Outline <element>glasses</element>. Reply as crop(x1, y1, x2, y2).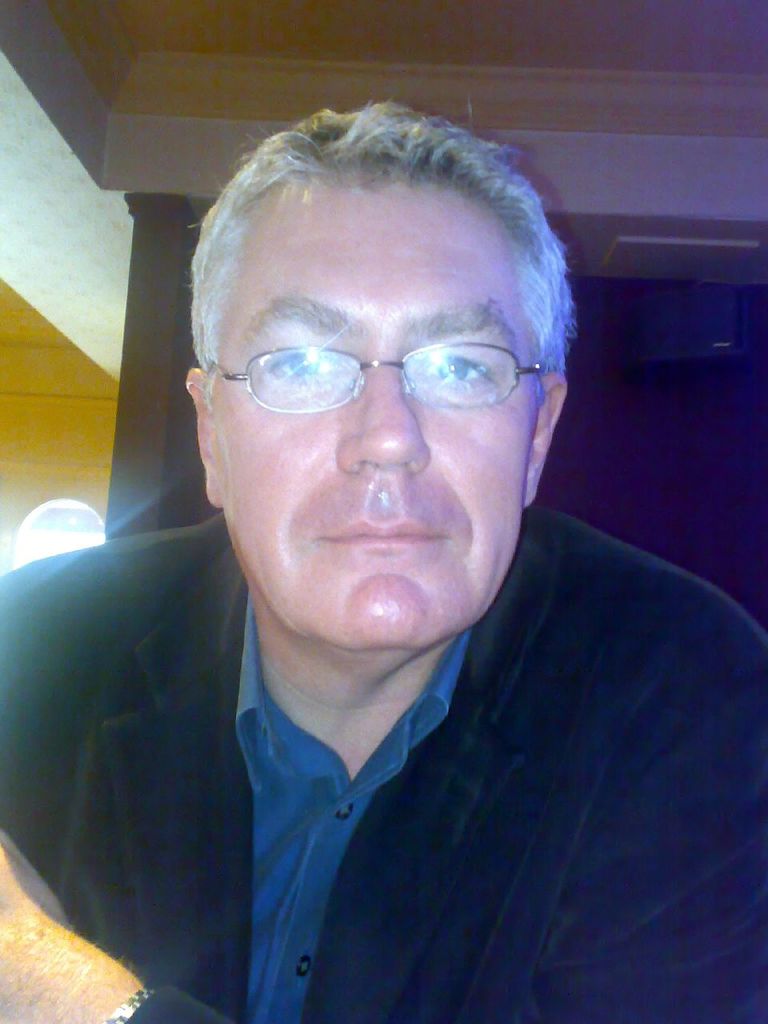
crop(196, 307, 561, 418).
